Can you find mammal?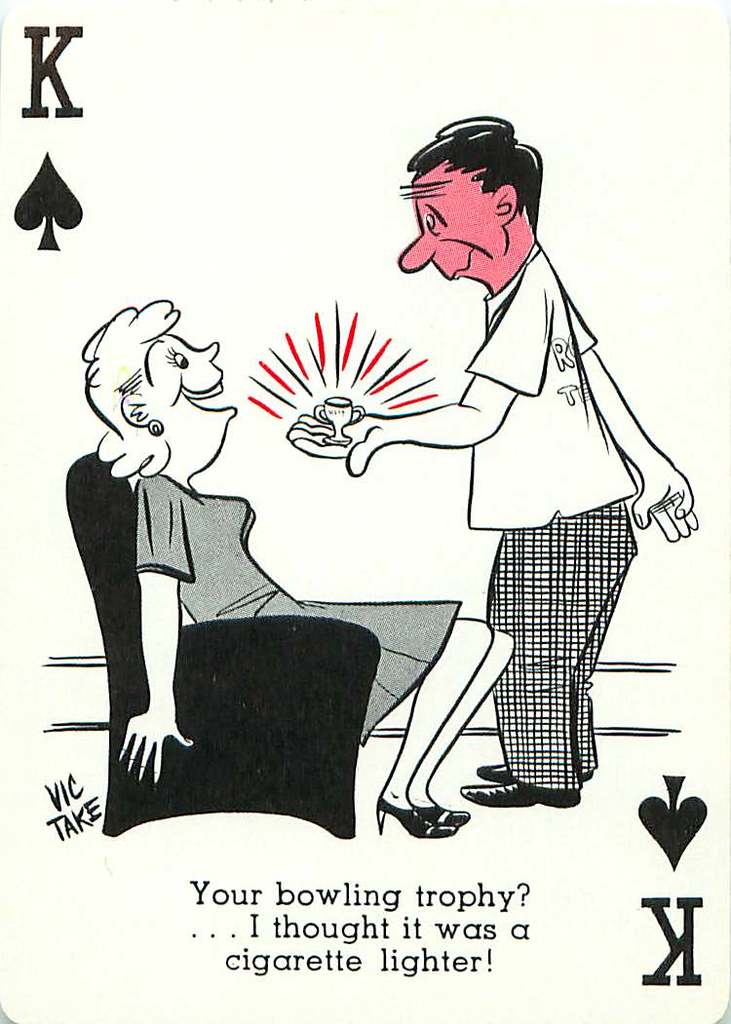
Yes, bounding box: select_region(334, 143, 680, 807).
